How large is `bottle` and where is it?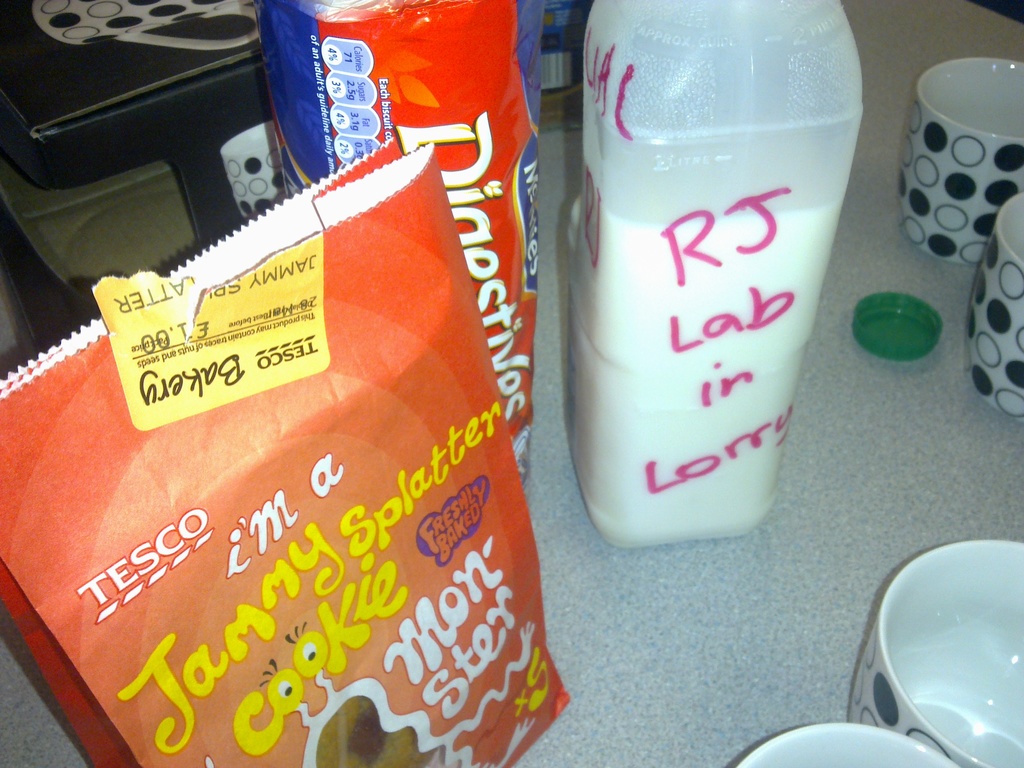
Bounding box: 567,6,842,540.
